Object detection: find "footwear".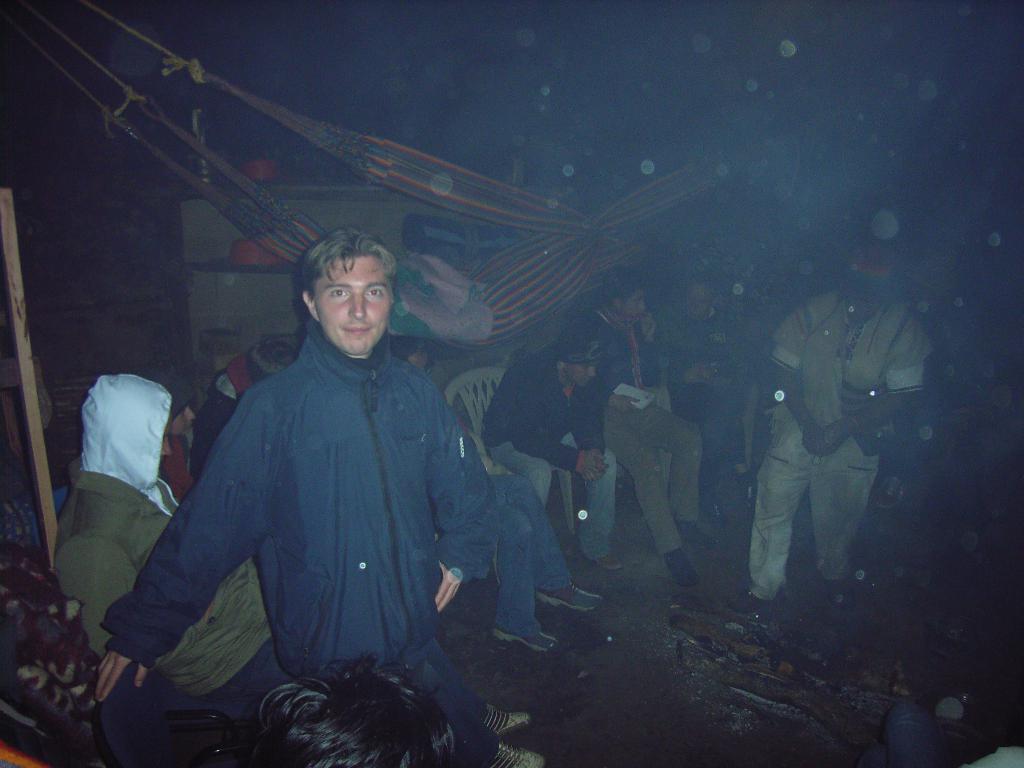
<region>662, 547, 697, 586</region>.
